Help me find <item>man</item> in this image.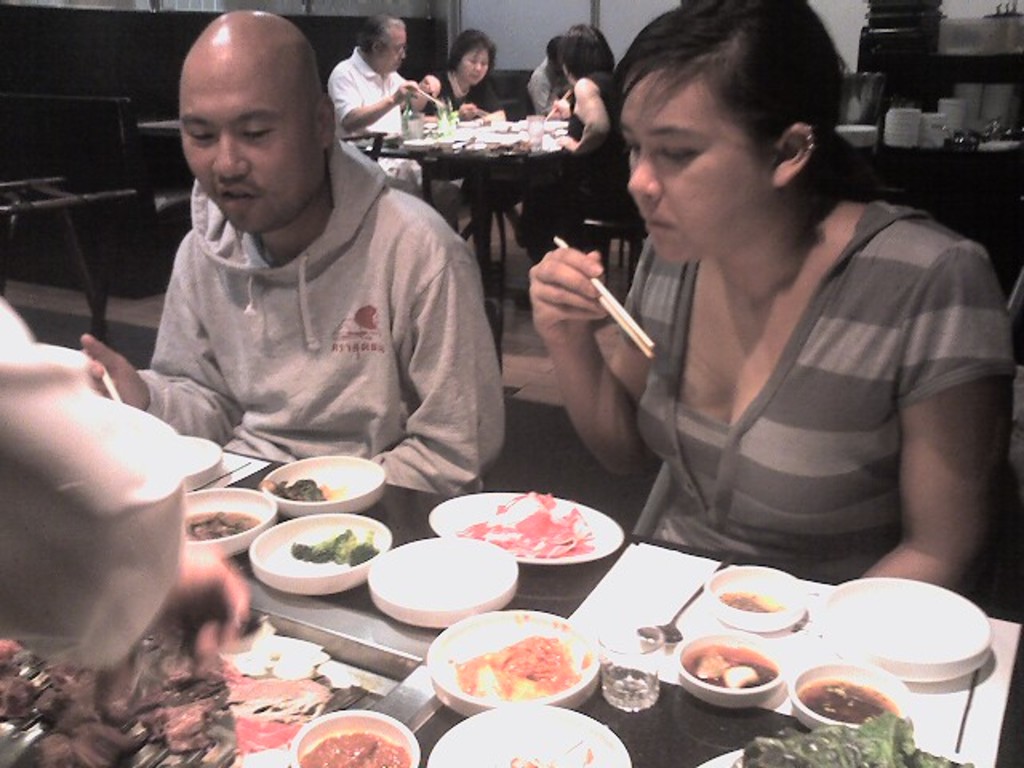
Found it: bbox=[0, 301, 250, 658].
